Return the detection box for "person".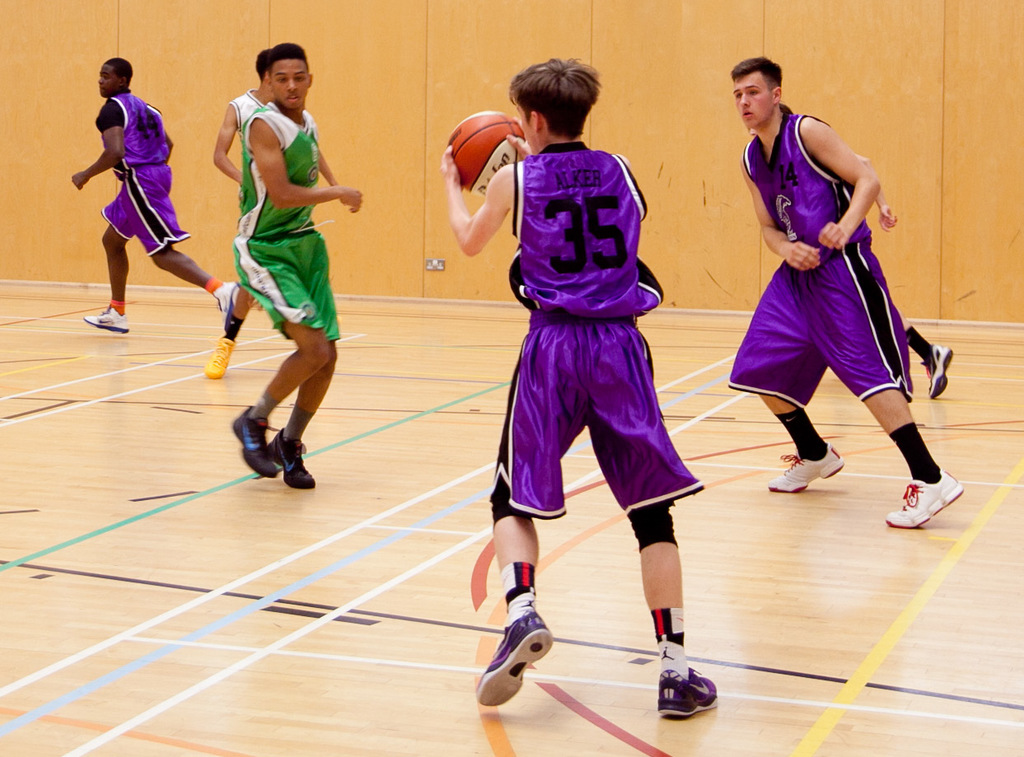
Rect(720, 54, 971, 531).
